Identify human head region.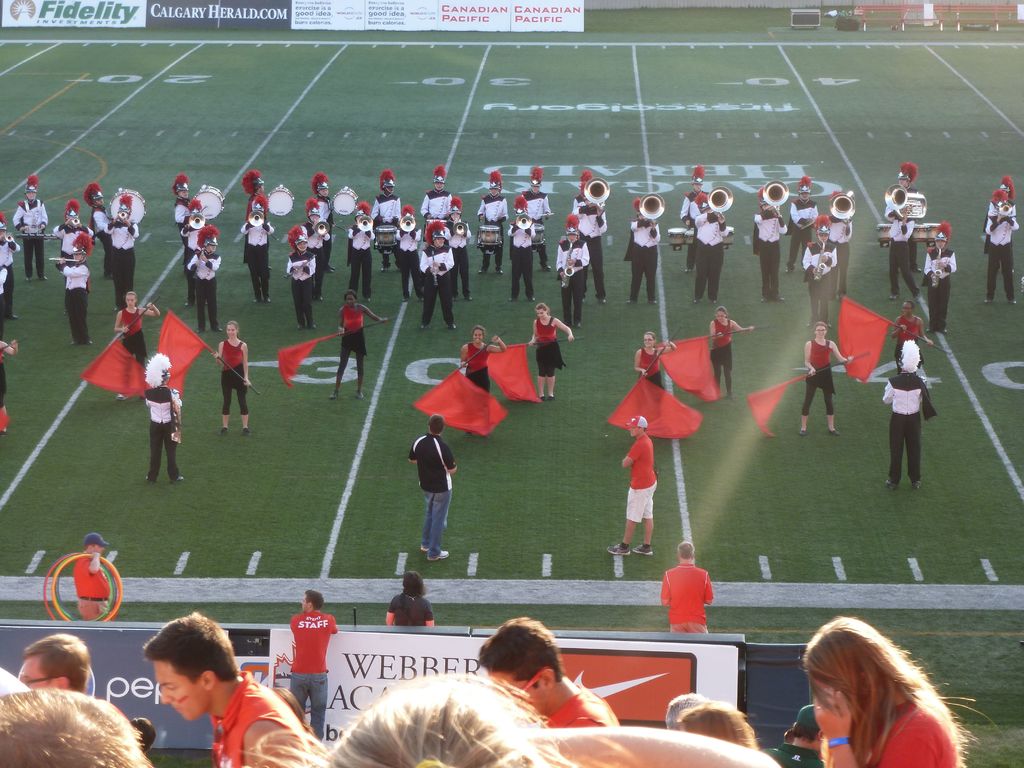
Region: (x1=205, y1=237, x2=216, y2=252).
